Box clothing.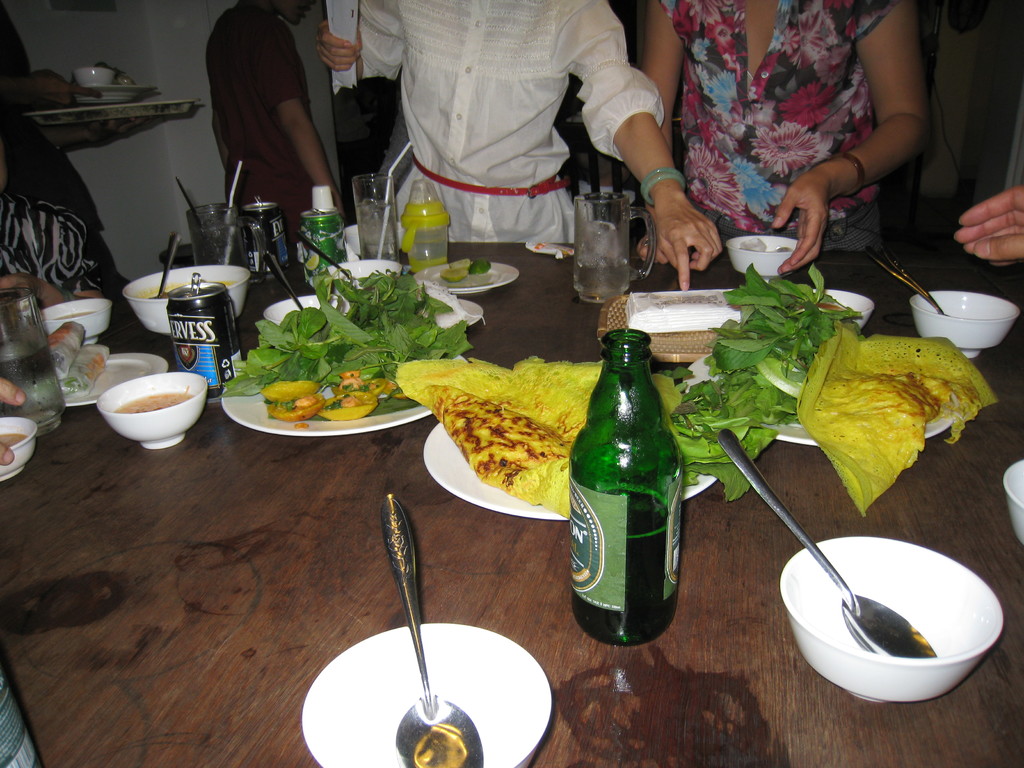
bbox(361, 0, 663, 248).
